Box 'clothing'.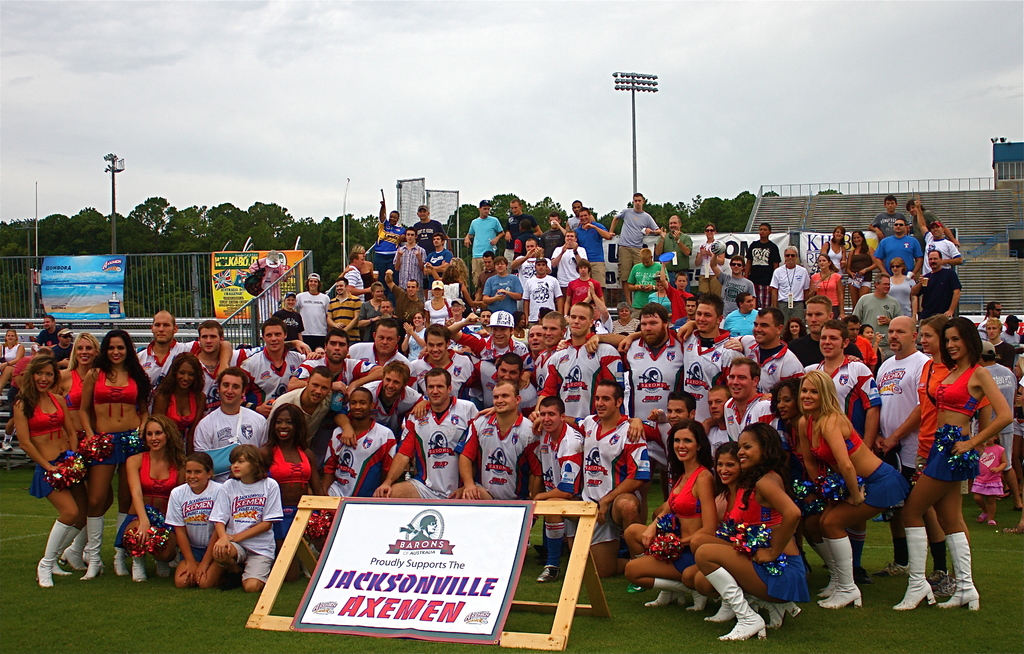
detection(967, 439, 1004, 497).
